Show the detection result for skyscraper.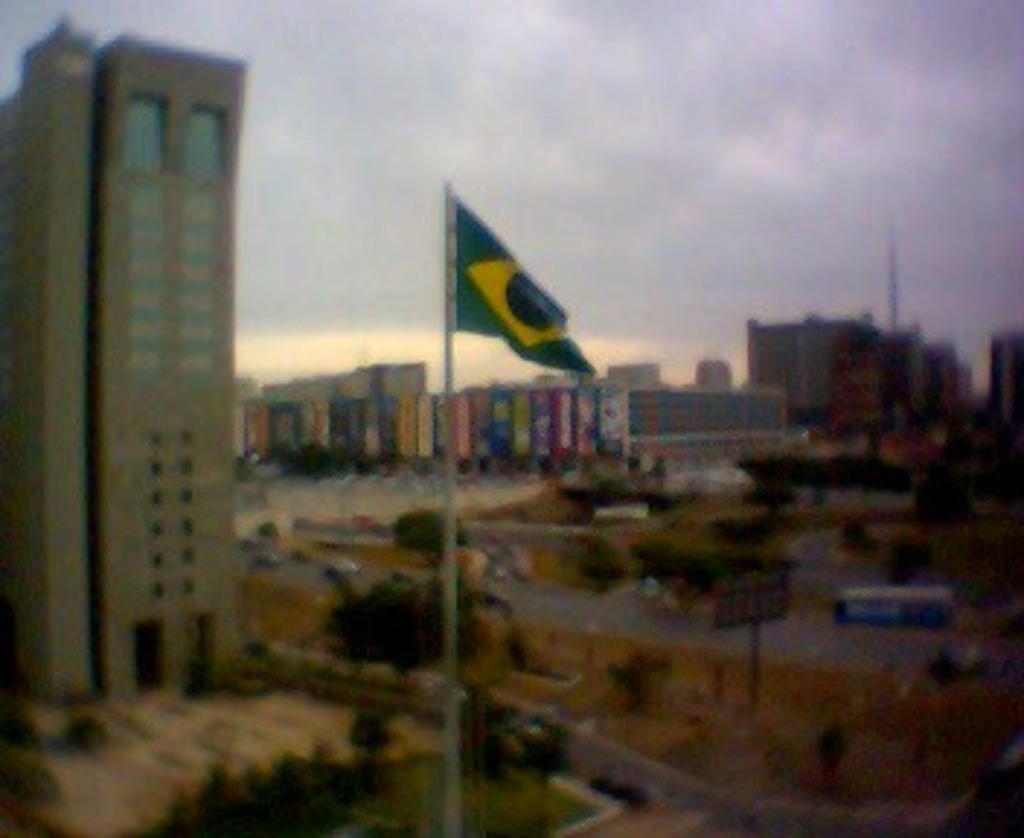
crop(15, 6, 279, 727).
